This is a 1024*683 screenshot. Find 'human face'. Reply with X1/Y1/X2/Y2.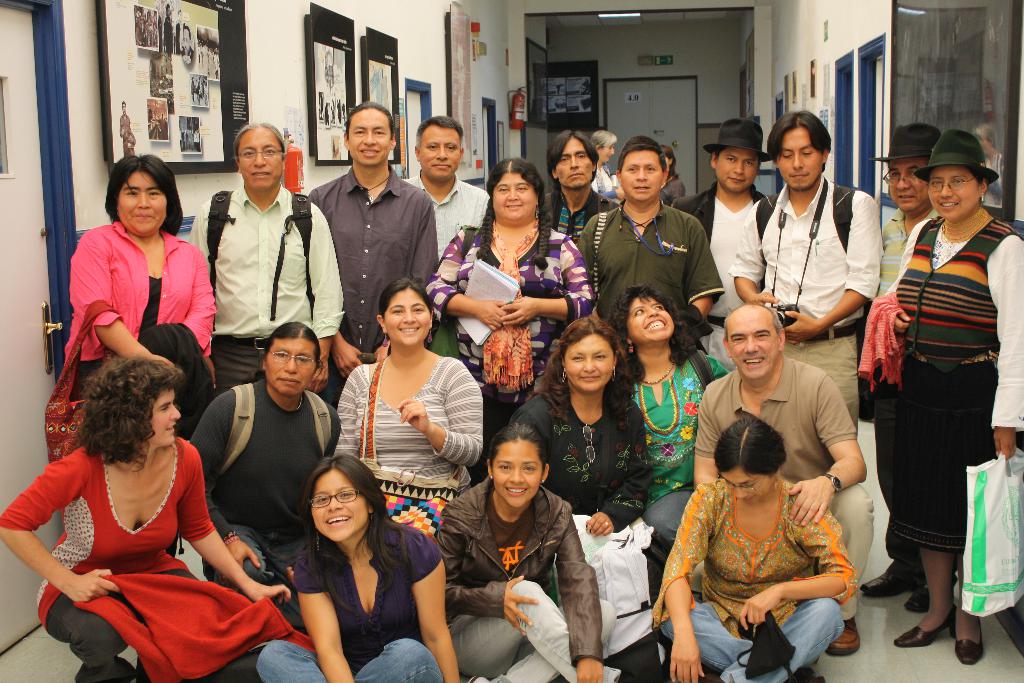
728/315/786/374.
